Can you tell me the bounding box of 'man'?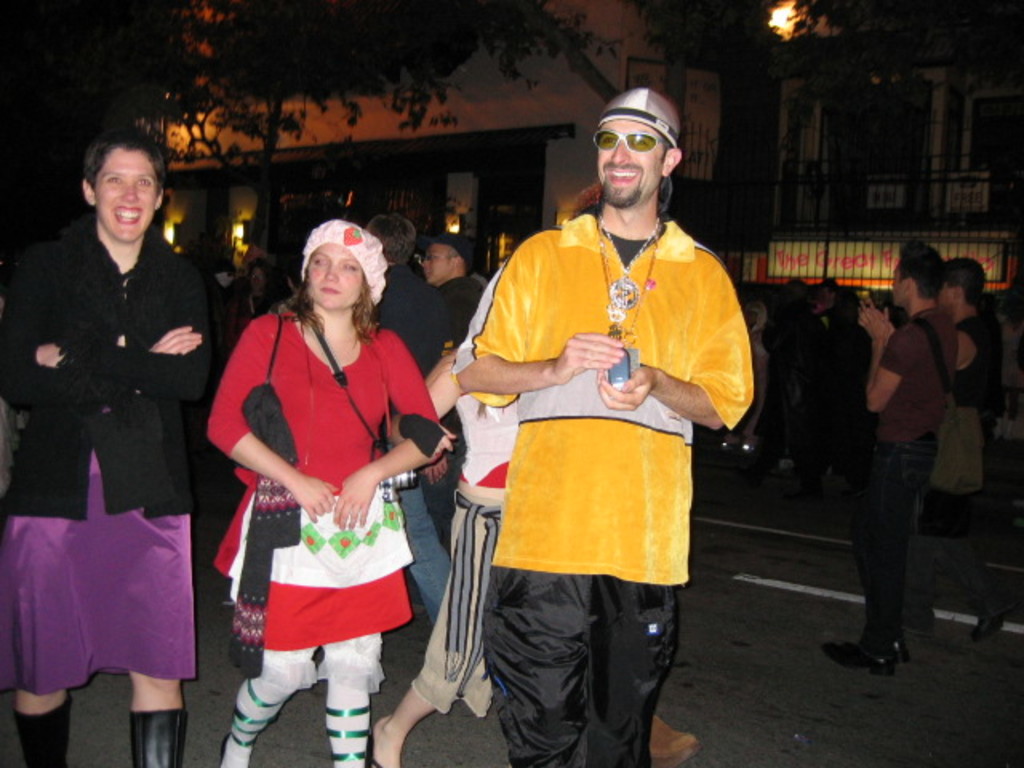
(360,211,451,632).
